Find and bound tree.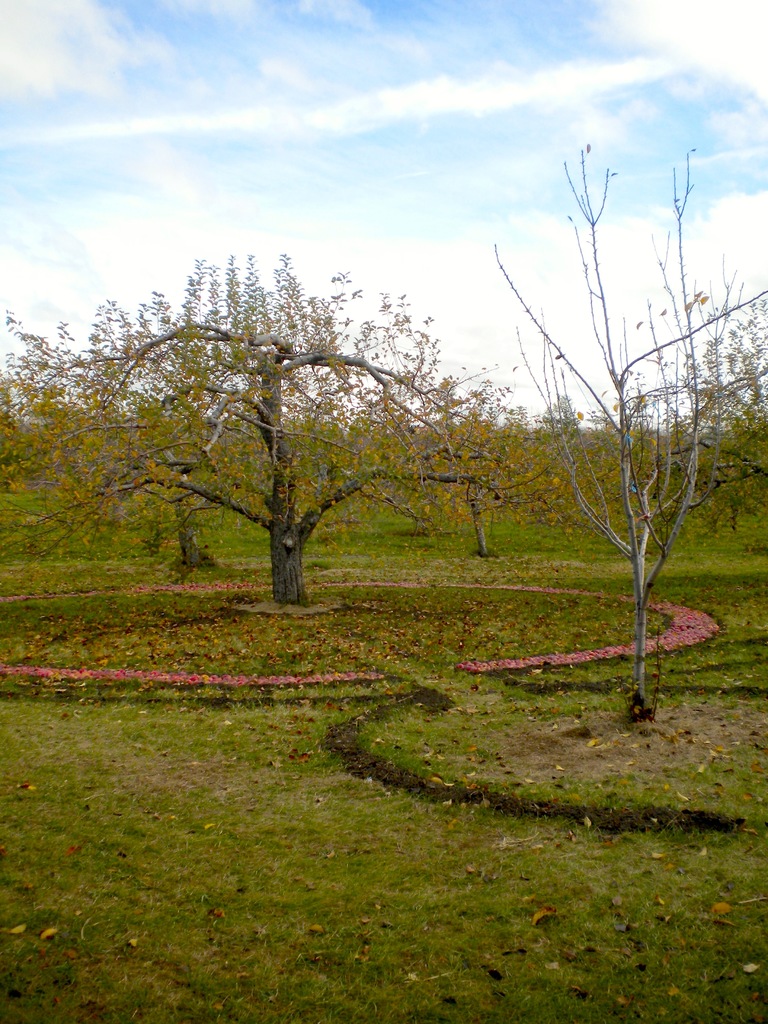
Bound: region(0, 244, 506, 609).
